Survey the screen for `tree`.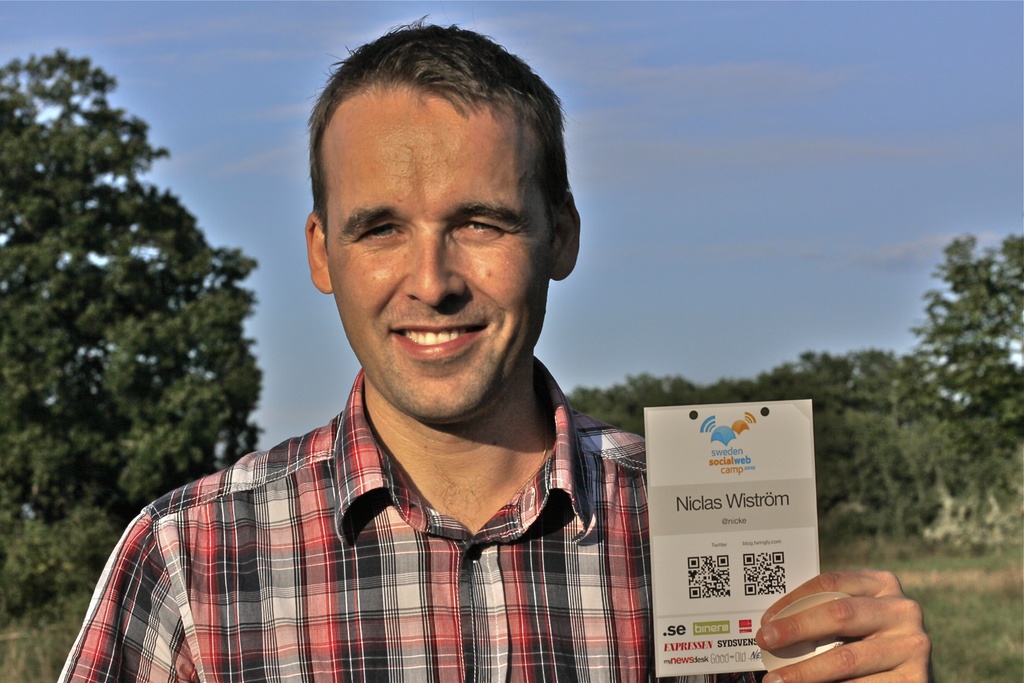
Survey found: 8/52/264/550.
